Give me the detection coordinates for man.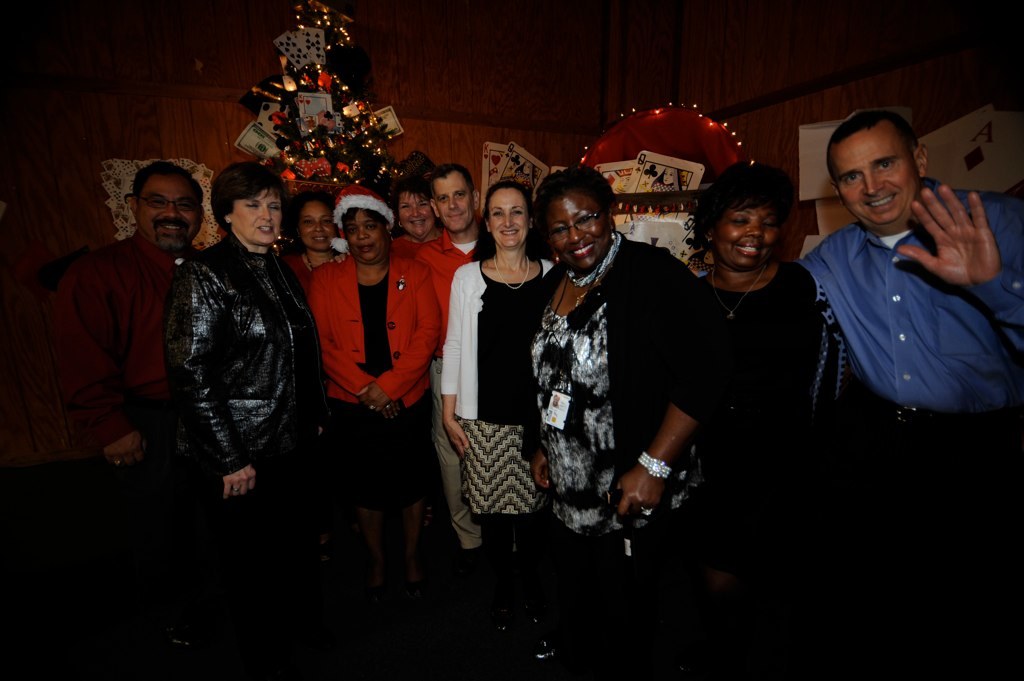
select_region(410, 161, 491, 583).
